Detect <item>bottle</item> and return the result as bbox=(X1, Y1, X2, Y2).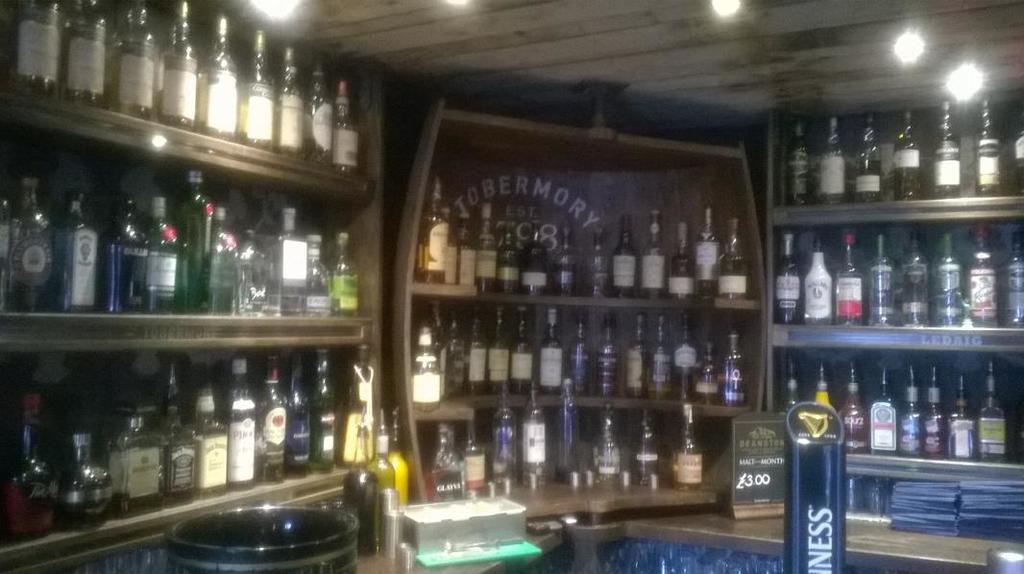
bbox=(159, 408, 190, 502).
